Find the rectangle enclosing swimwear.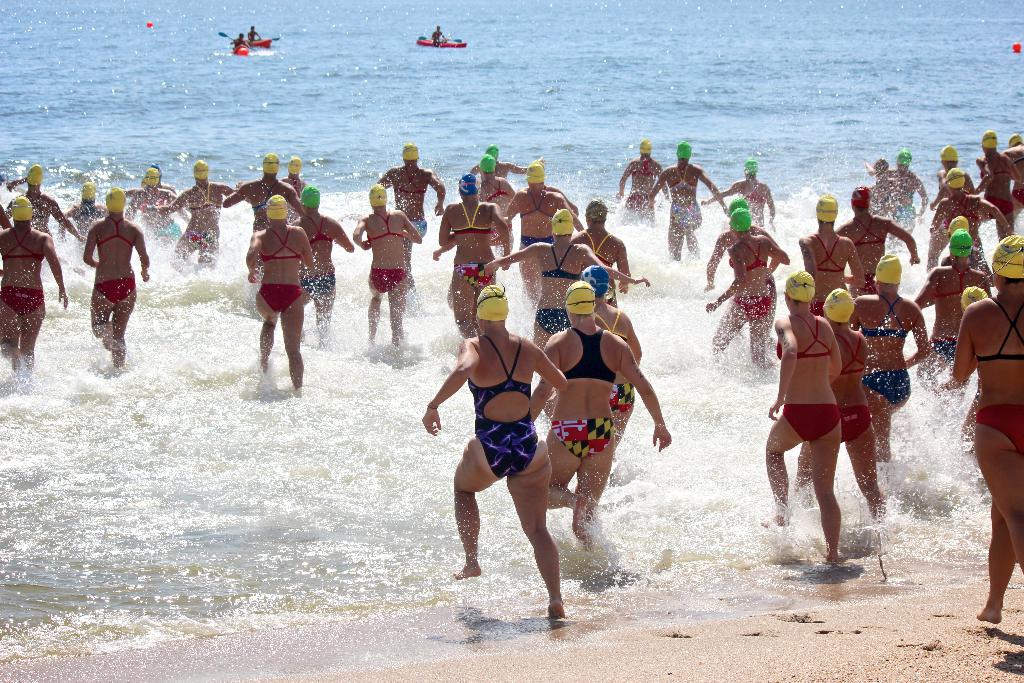
<box>669,167,697,192</box>.
